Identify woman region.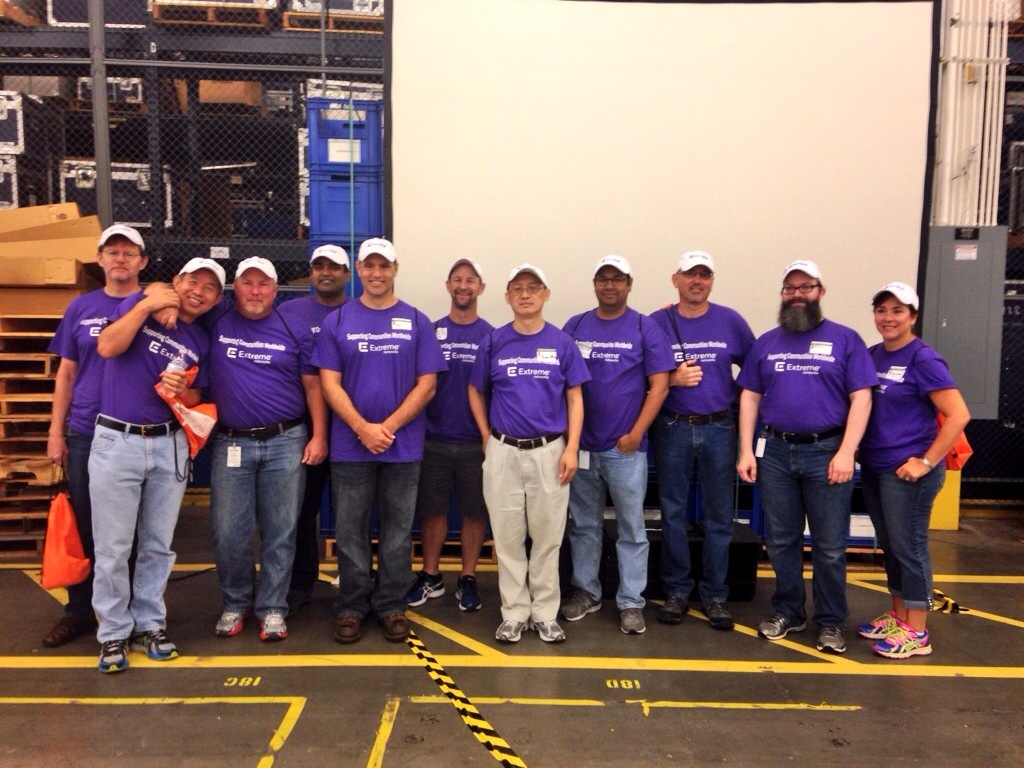
Region: 819 274 964 660.
